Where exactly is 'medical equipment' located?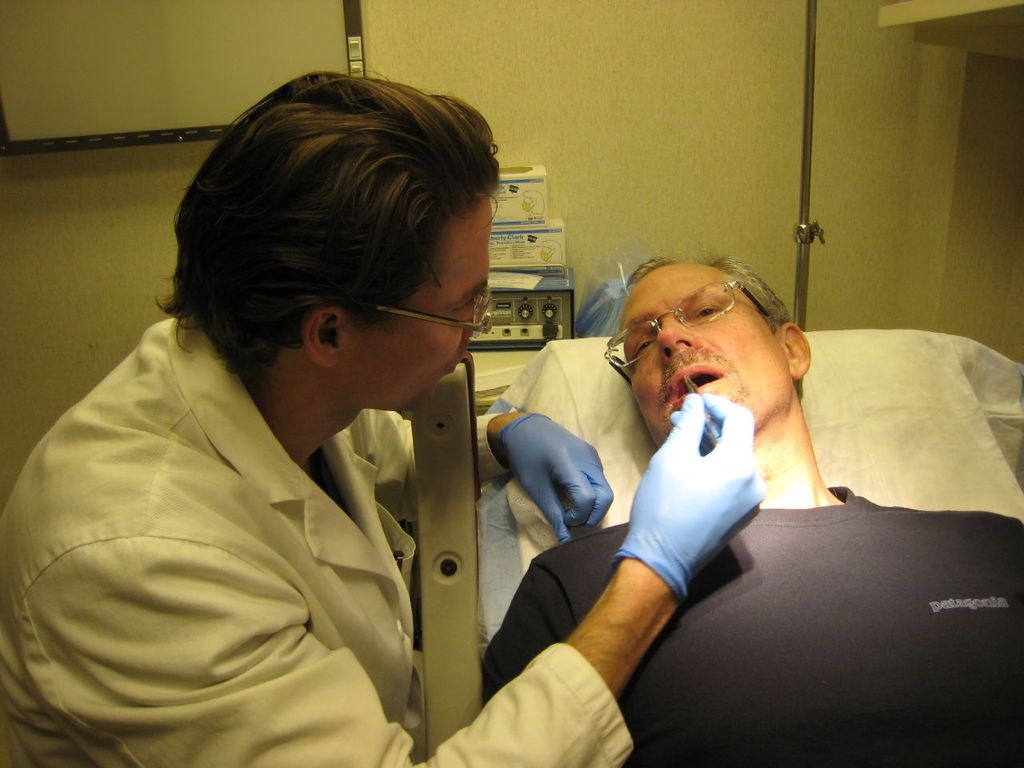
Its bounding box is locate(402, 332, 1023, 766).
